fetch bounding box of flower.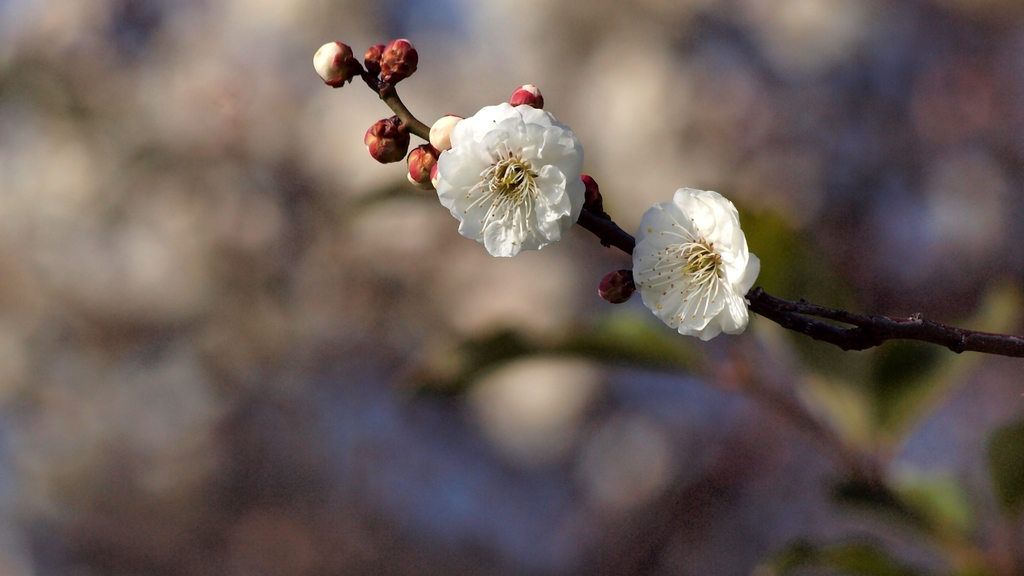
Bbox: 596, 268, 641, 305.
